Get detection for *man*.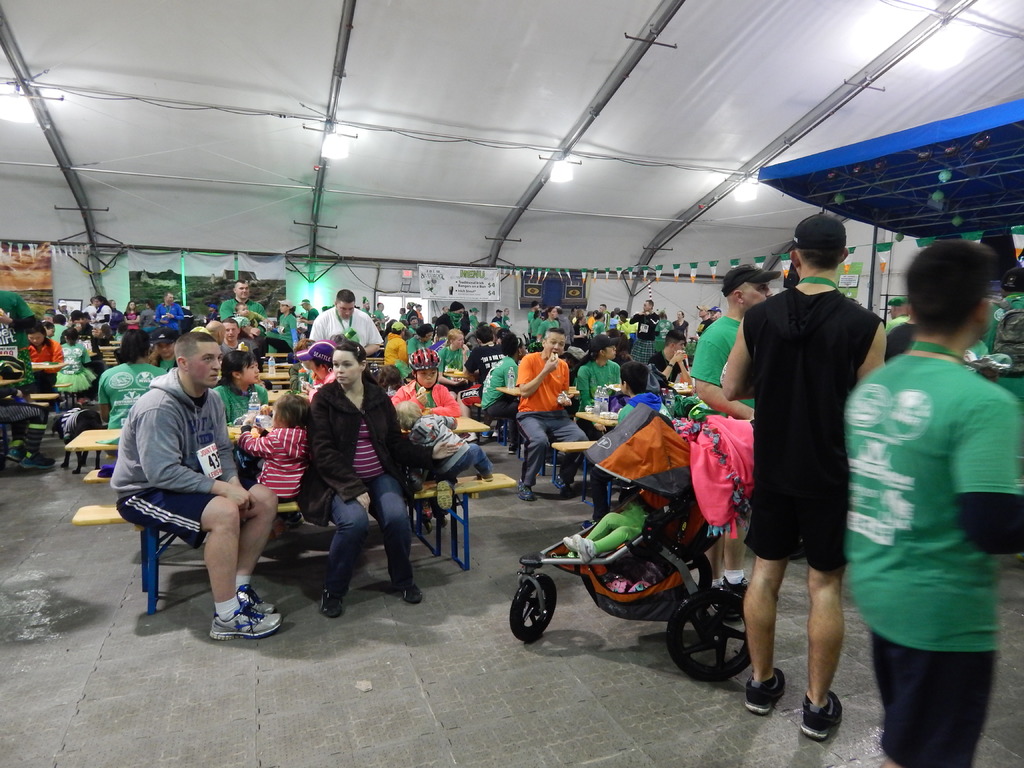
Detection: (left=456, top=326, right=501, bottom=413).
